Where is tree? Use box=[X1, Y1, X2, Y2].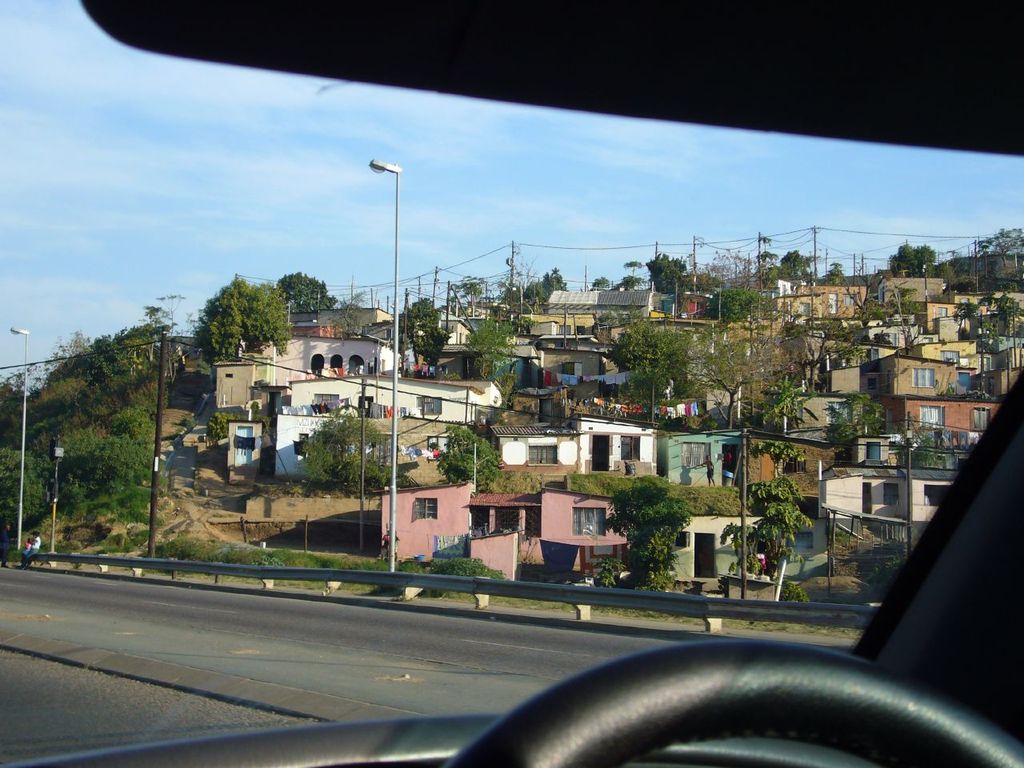
box=[744, 474, 806, 512].
